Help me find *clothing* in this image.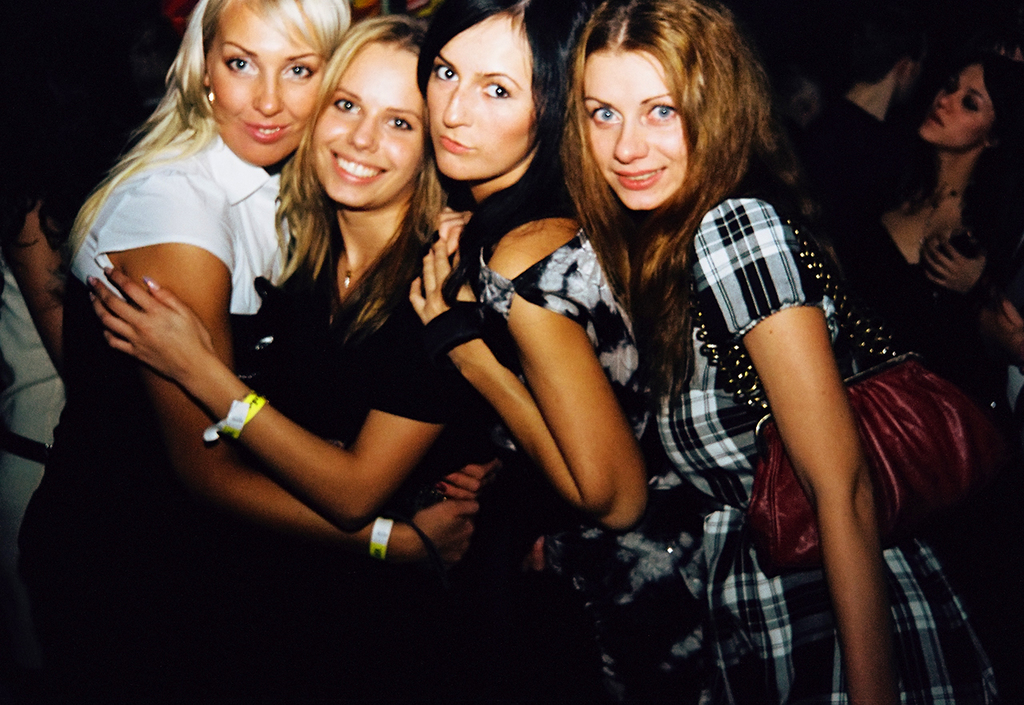
Found it: crop(0, 114, 302, 699).
